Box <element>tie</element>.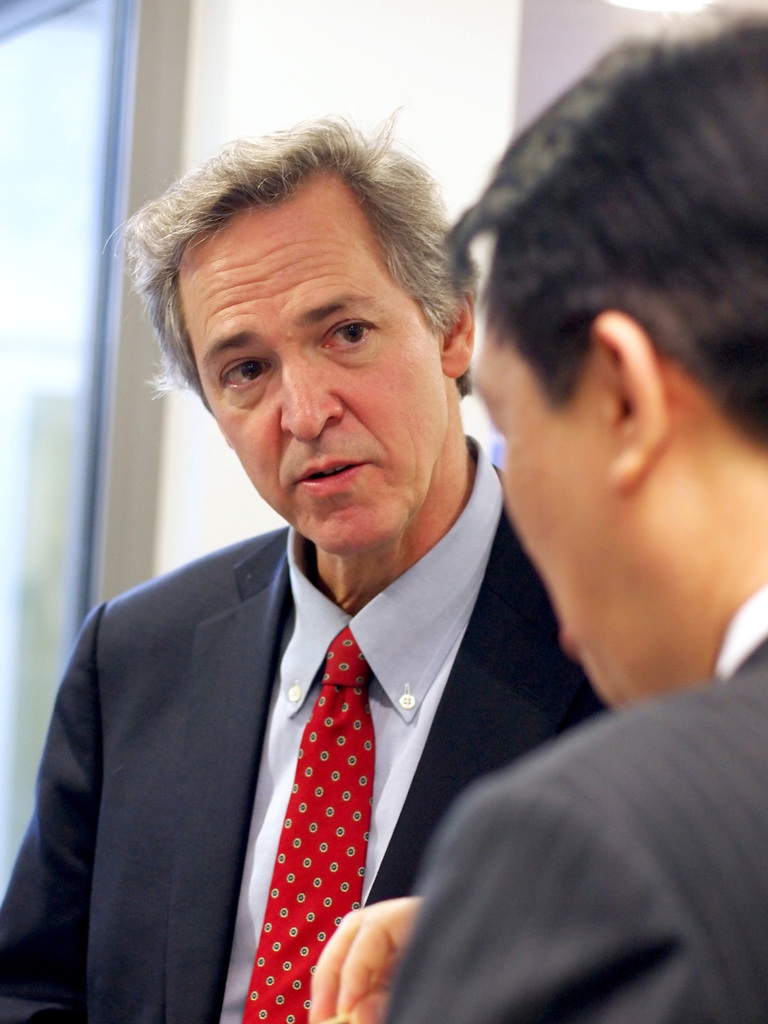
box(240, 620, 371, 1023).
